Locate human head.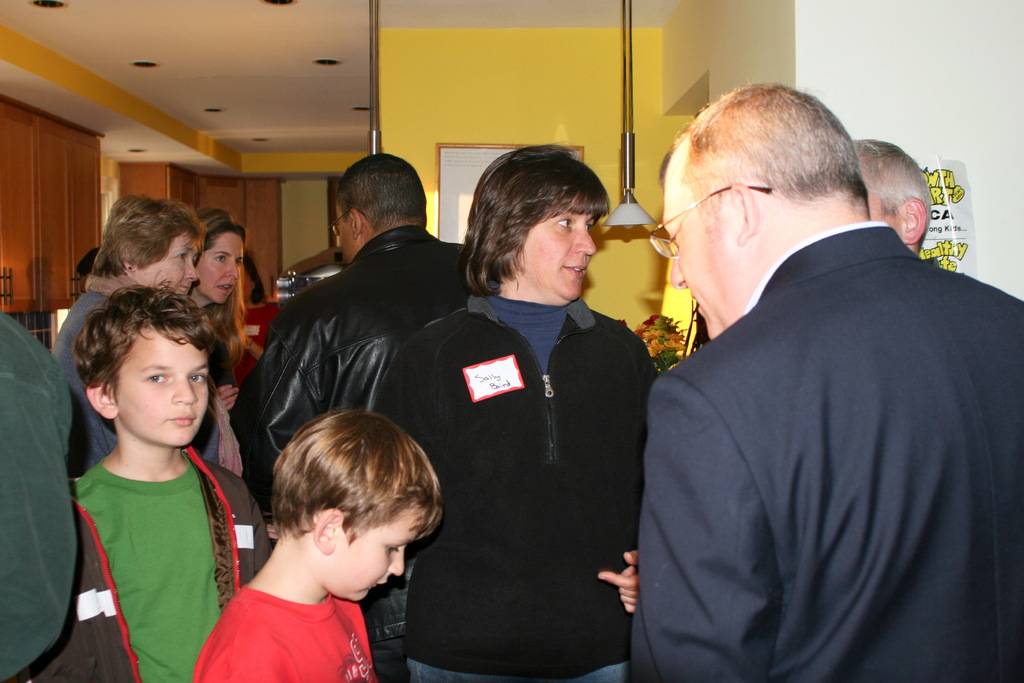
Bounding box: detection(104, 199, 205, 299).
